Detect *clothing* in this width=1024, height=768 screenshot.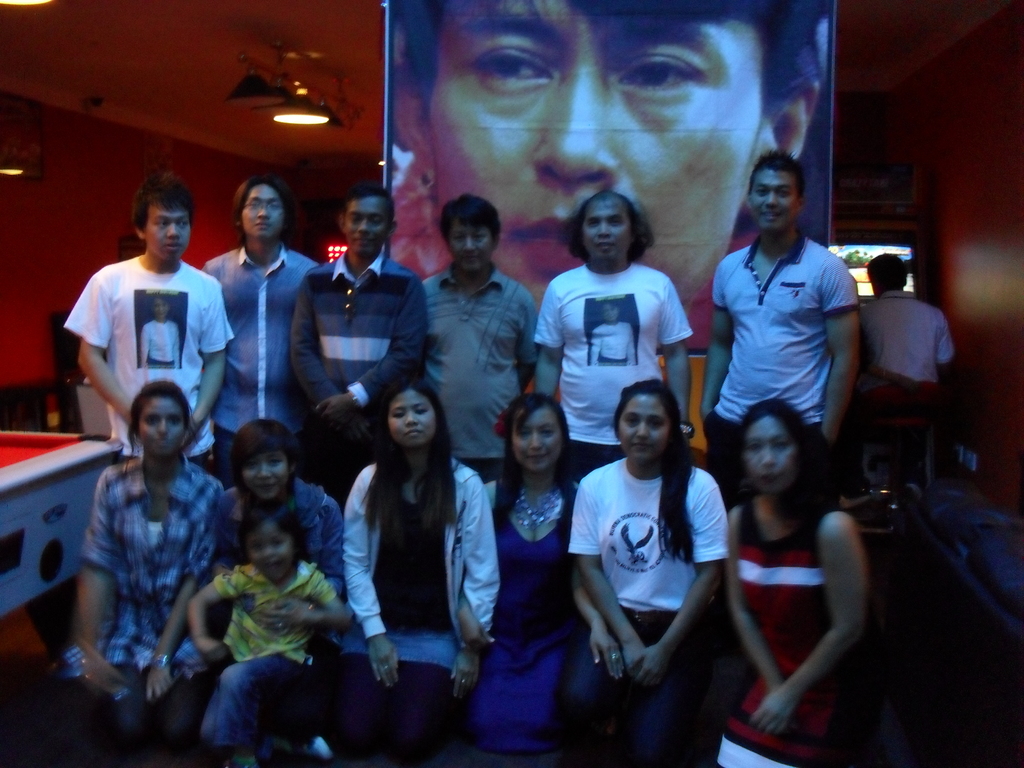
Detection: bbox=(519, 255, 696, 509).
